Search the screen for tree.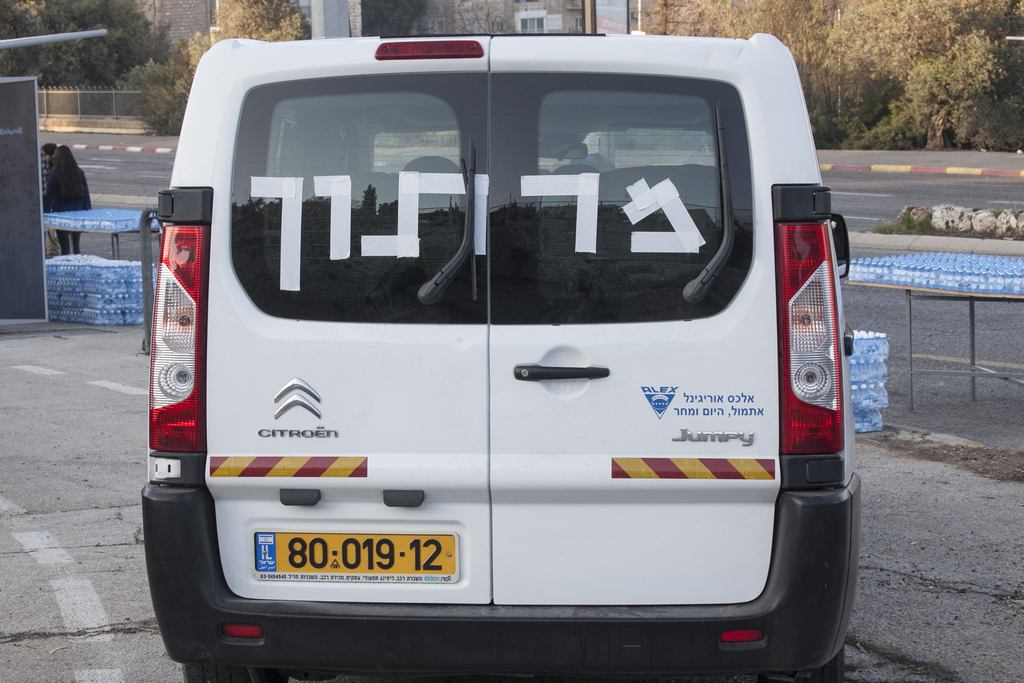
Found at locate(365, 0, 521, 34).
